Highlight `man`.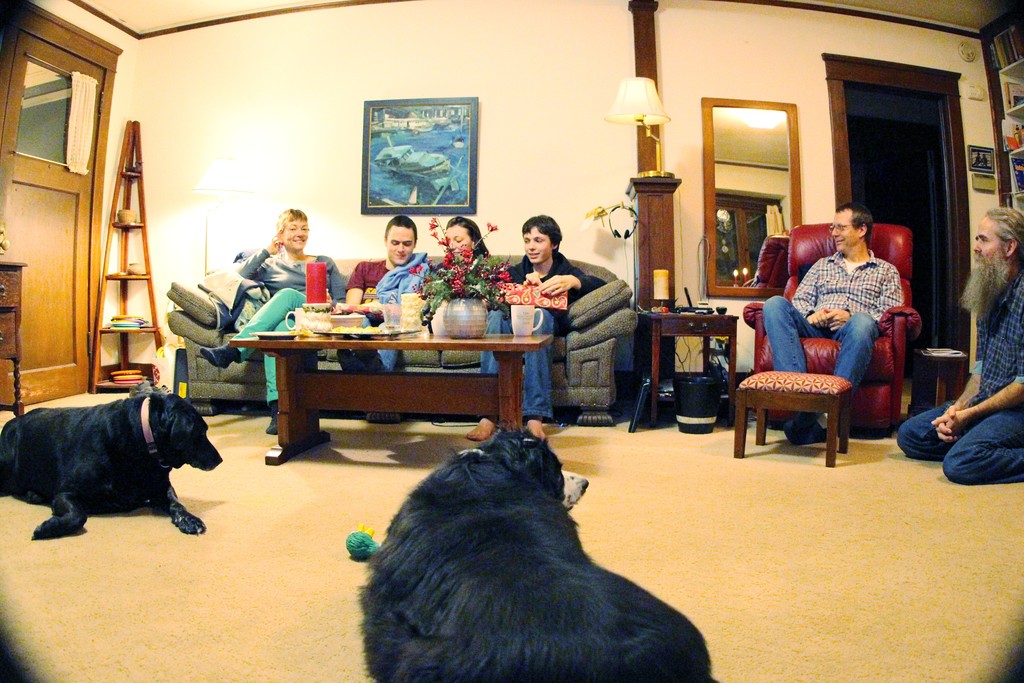
Highlighted region: crop(761, 200, 905, 445).
